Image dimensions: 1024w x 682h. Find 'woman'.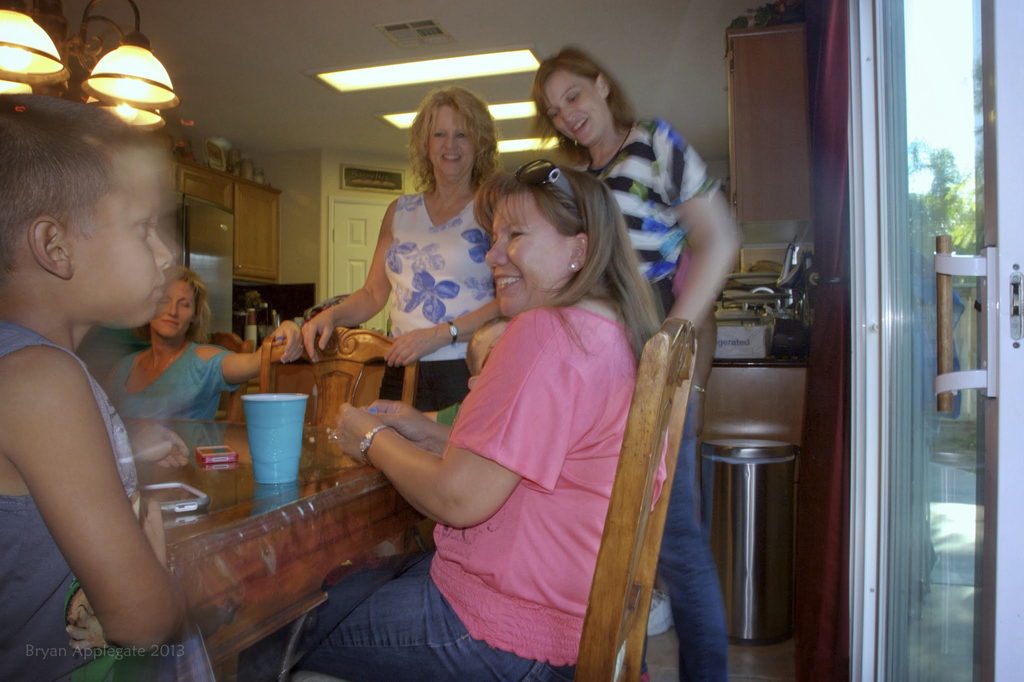
box(317, 99, 515, 407).
